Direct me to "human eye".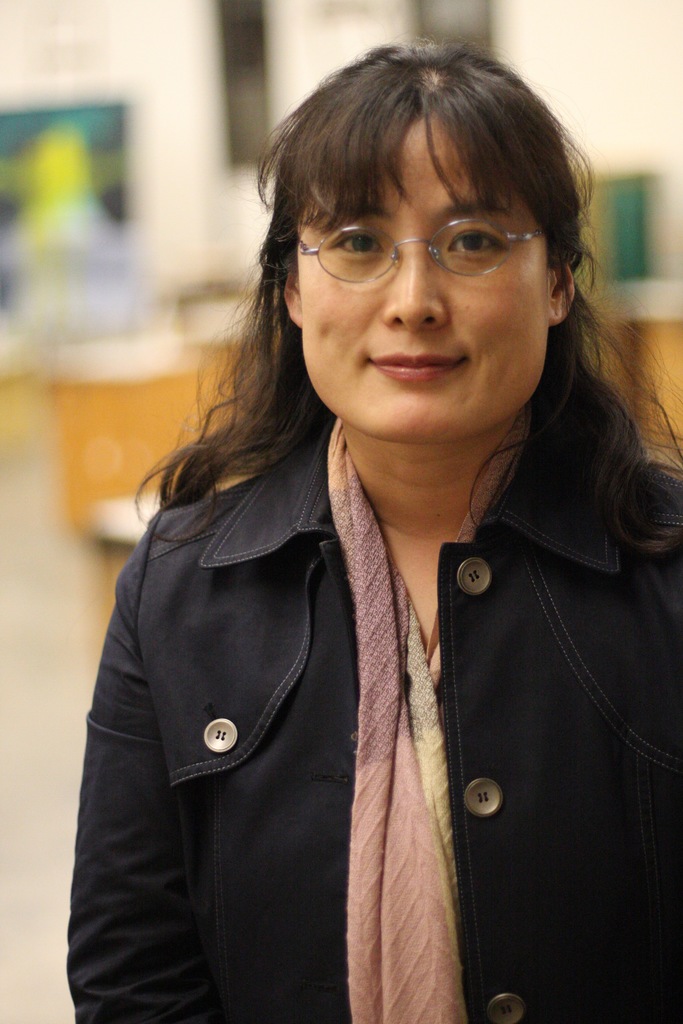
Direction: (334, 232, 386, 261).
